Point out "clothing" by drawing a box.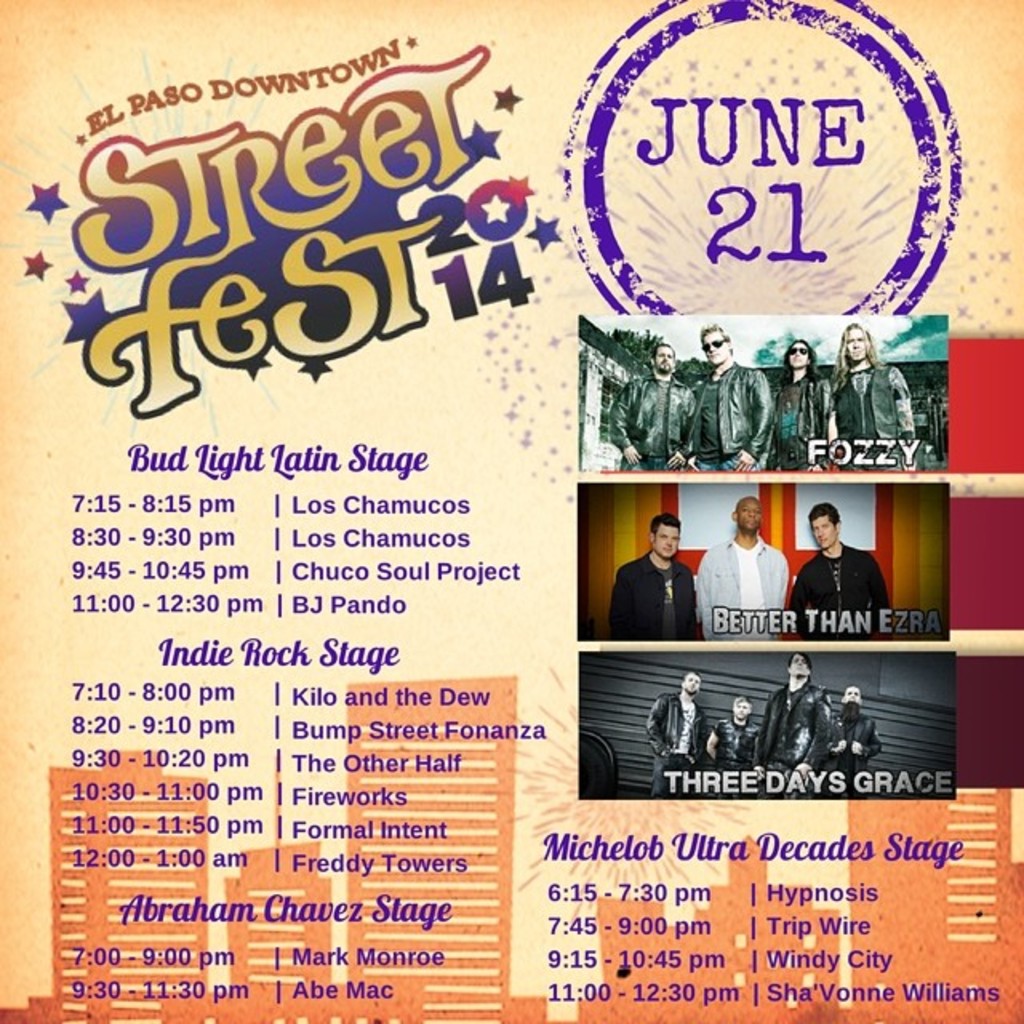
[left=610, top=539, right=704, bottom=653].
